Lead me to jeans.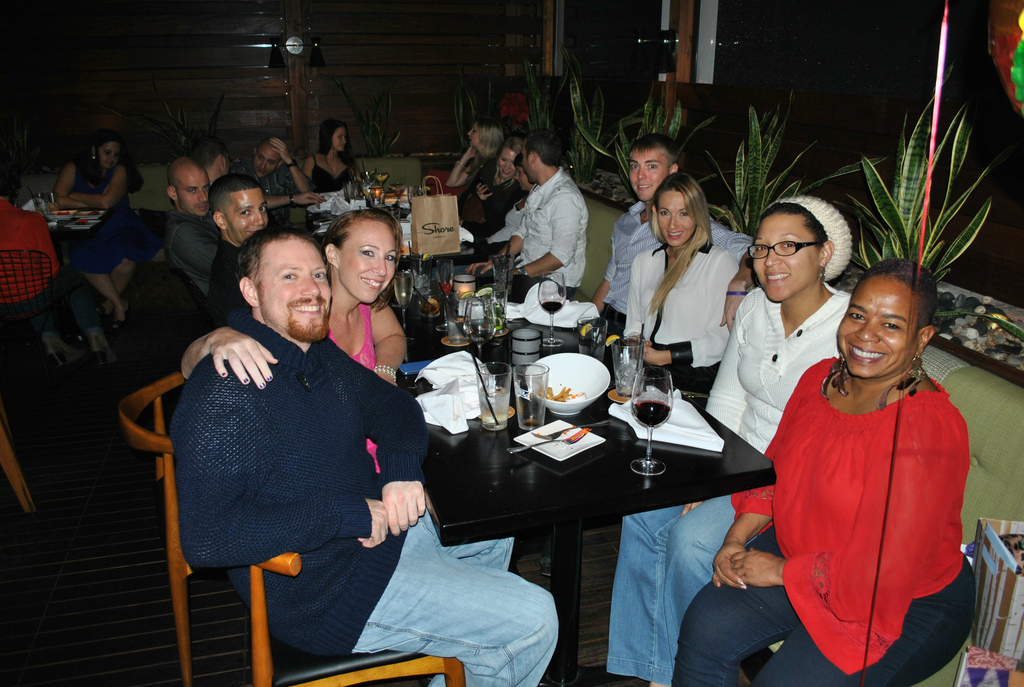
Lead to (606,495,753,686).
